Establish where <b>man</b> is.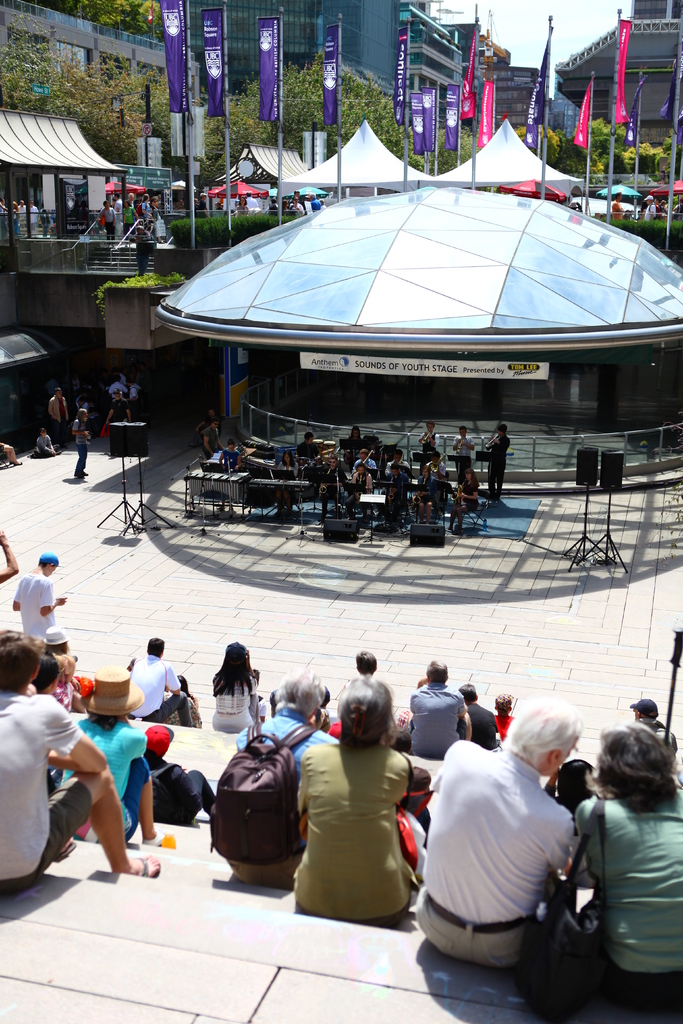
Established at <box>644,194,656,222</box>.
